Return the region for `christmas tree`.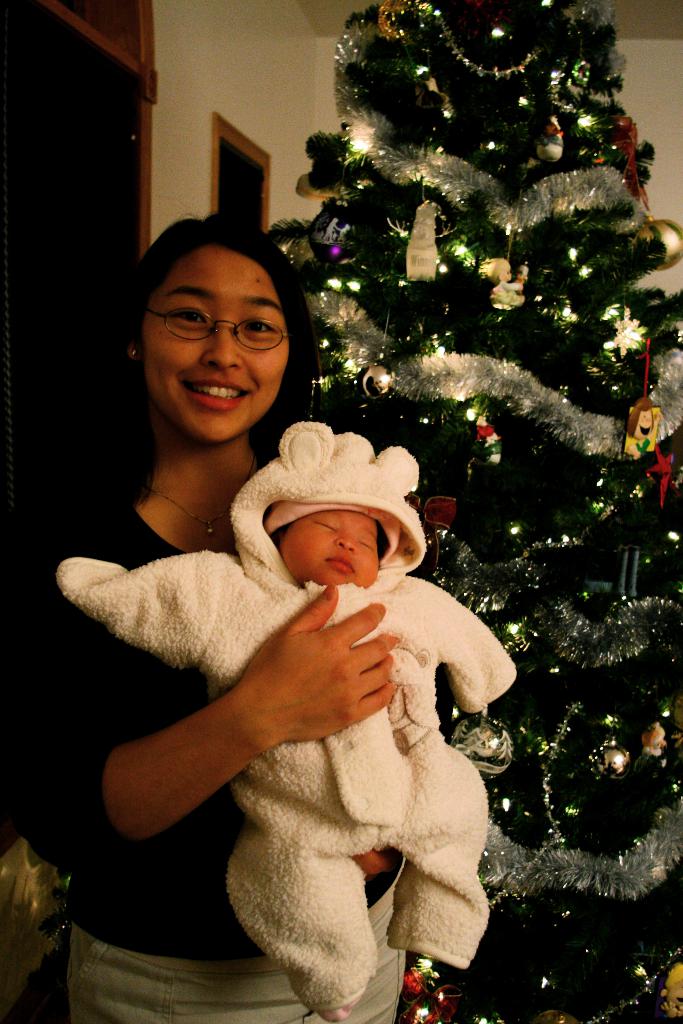
(222,0,682,1023).
